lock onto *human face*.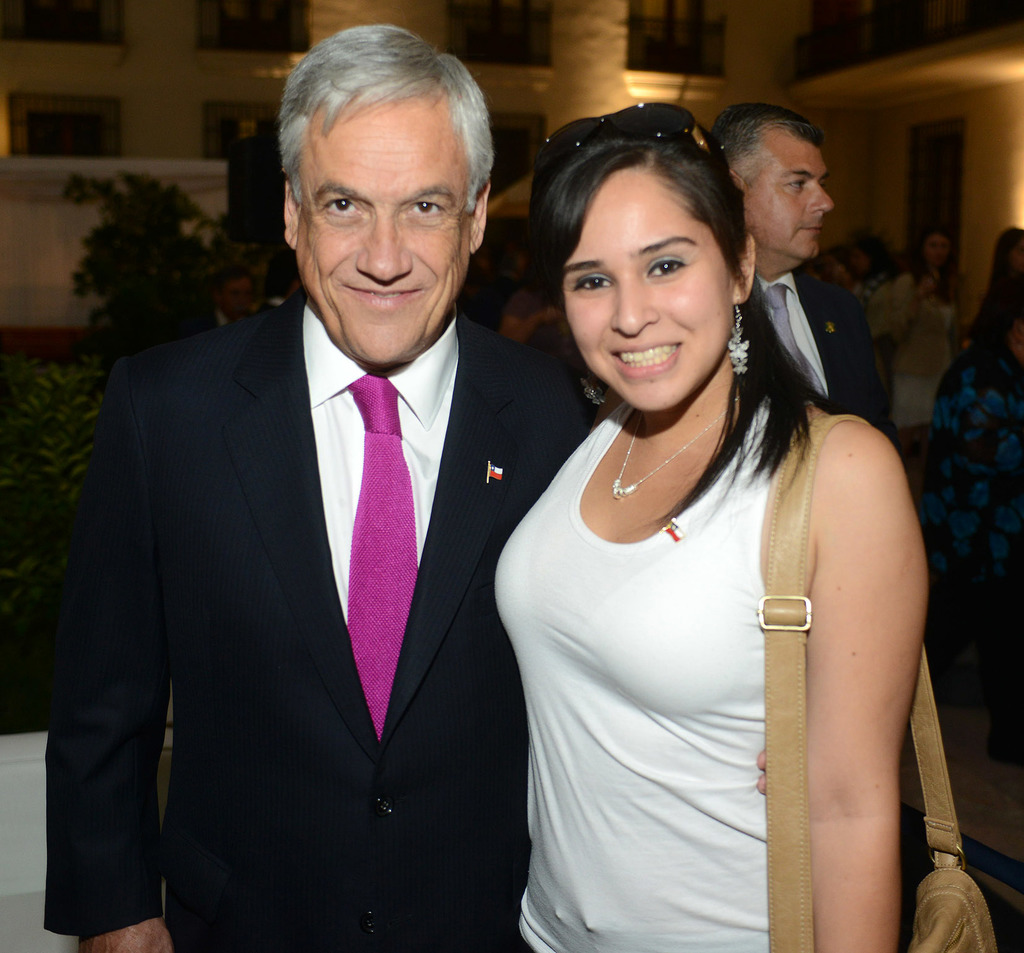
Locked: region(575, 178, 733, 414).
